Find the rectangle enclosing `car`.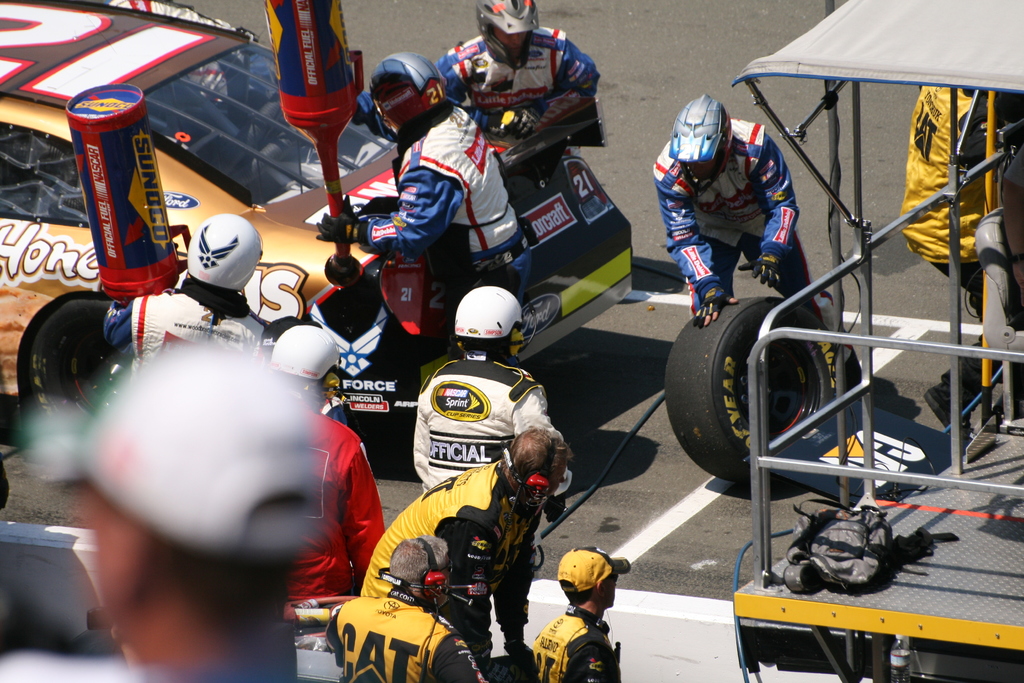
0, 0, 634, 422.
